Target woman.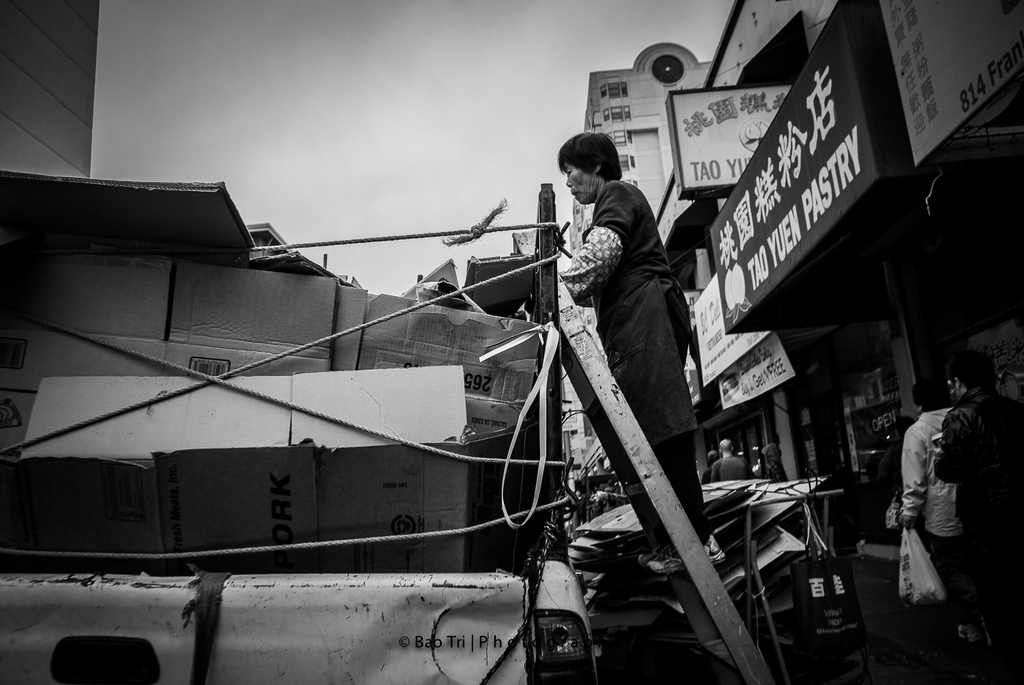
Target region: <bbox>552, 129, 728, 567</bbox>.
